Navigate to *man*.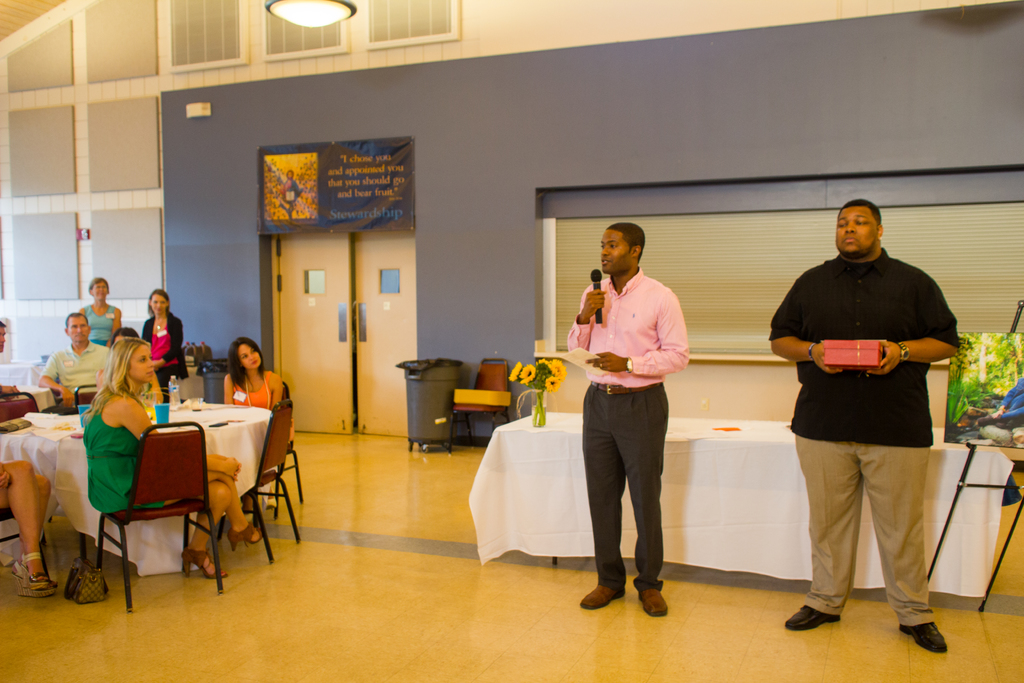
Navigation target: bbox=(0, 322, 37, 409).
